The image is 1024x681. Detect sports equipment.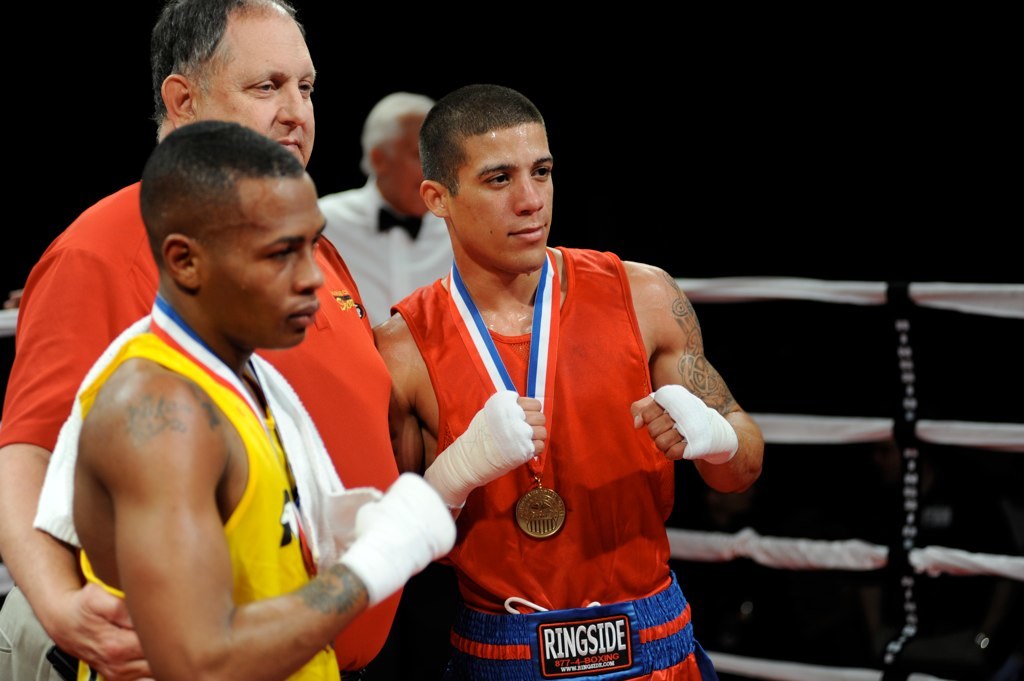
Detection: crop(649, 384, 738, 462).
